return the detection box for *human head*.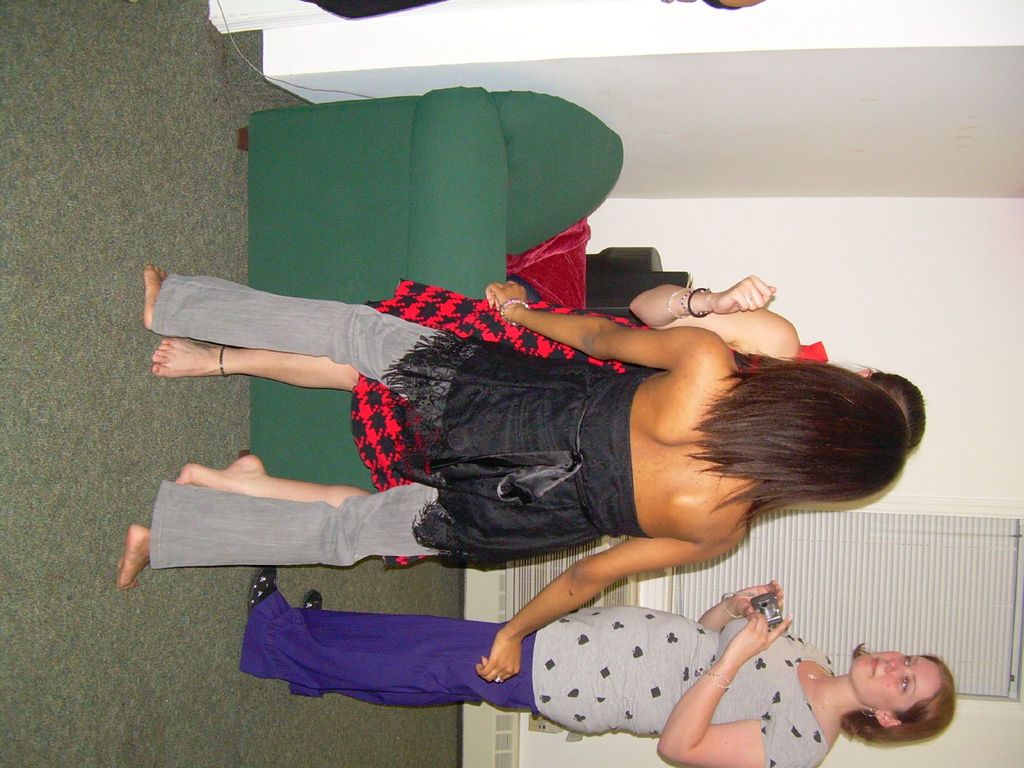
<box>781,362,906,494</box>.
